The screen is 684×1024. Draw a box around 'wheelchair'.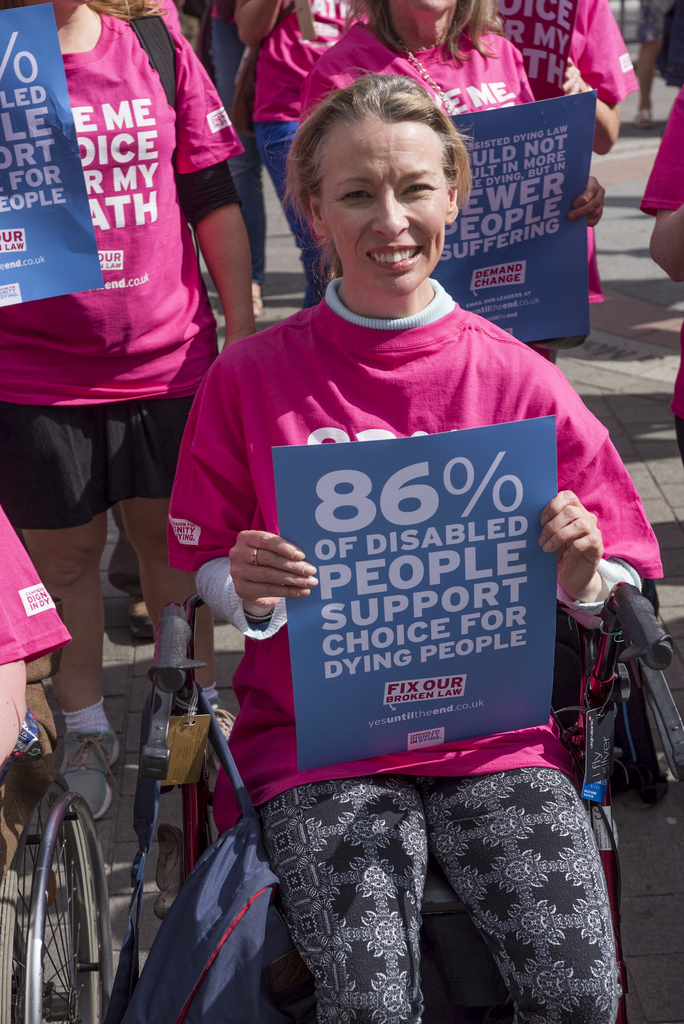
locate(0, 628, 133, 1007).
